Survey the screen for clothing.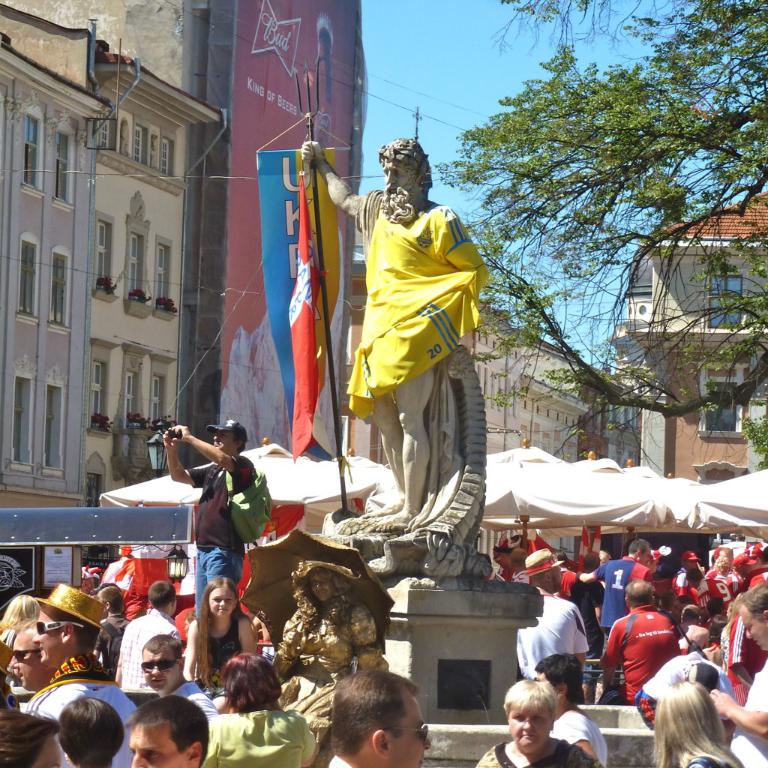
Survey found: (left=201, top=709, right=314, bottom=767).
